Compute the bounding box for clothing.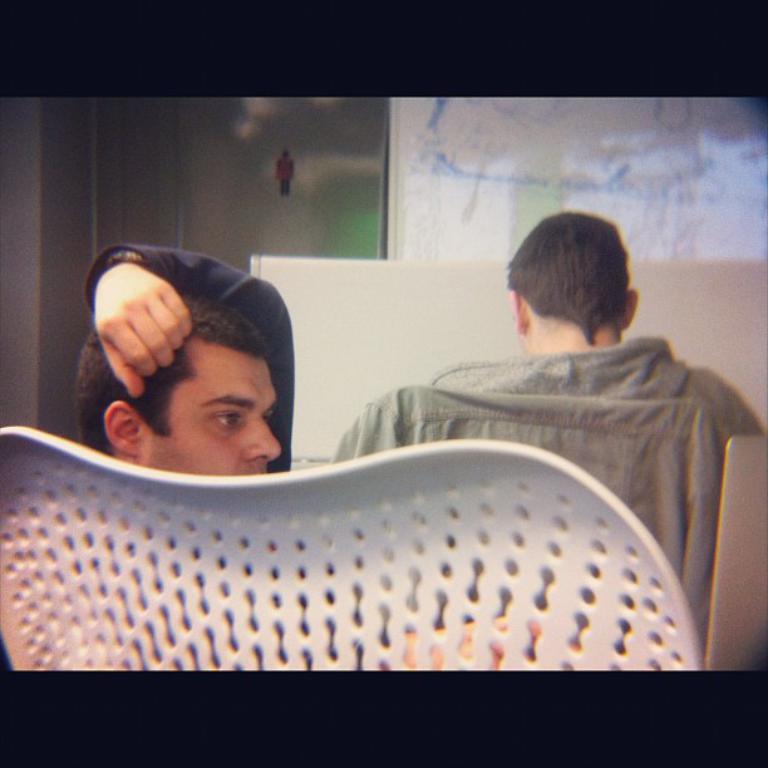
BBox(85, 248, 371, 675).
